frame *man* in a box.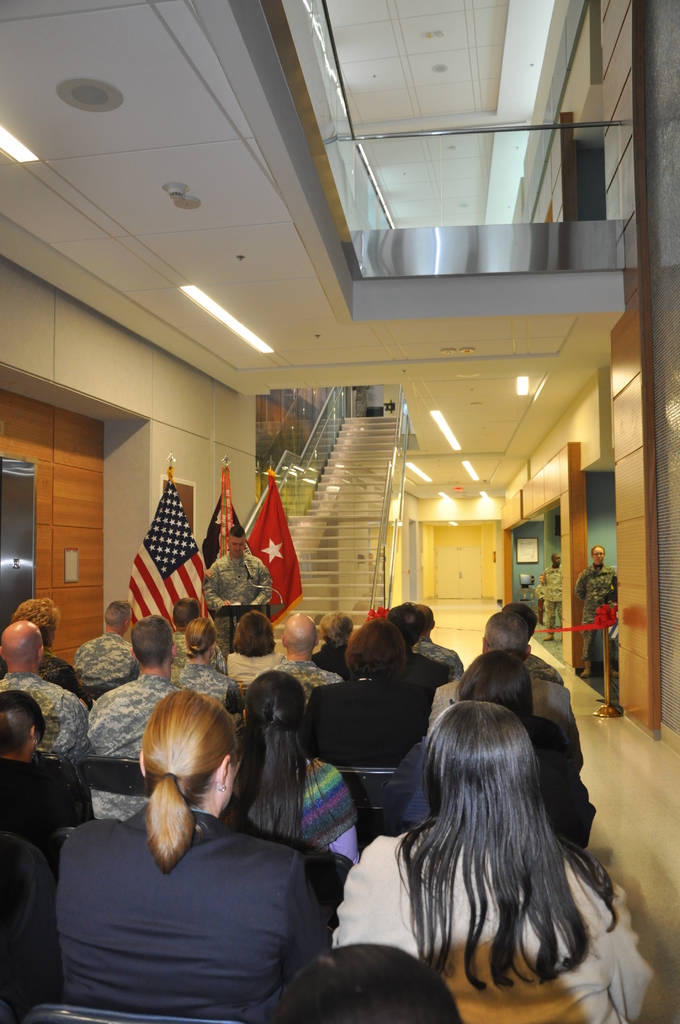
(left=196, top=524, right=274, bottom=644).
